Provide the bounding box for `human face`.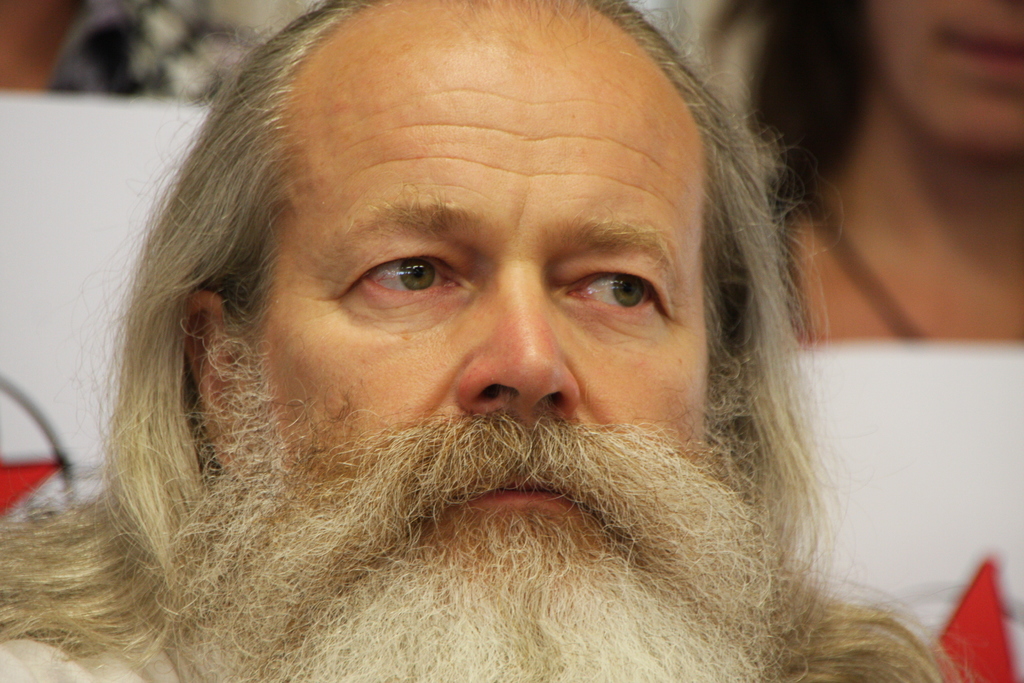
left=245, top=0, right=728, bottom=609.
